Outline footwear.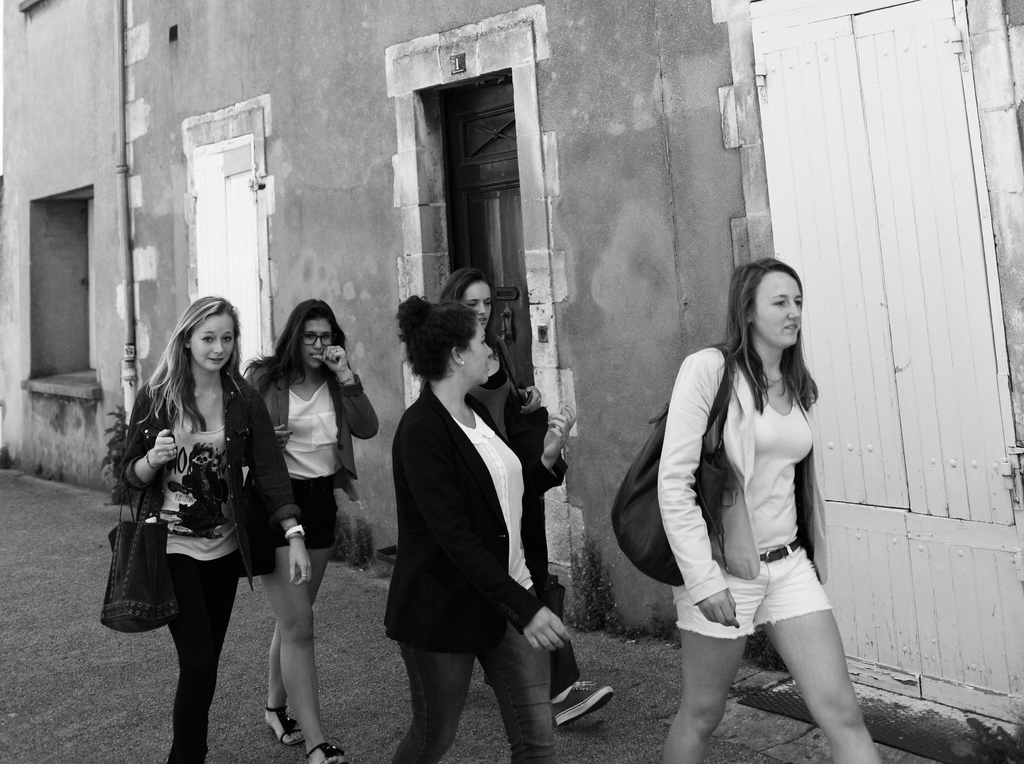
Outline: BBox(554, 666, 620, 744).
